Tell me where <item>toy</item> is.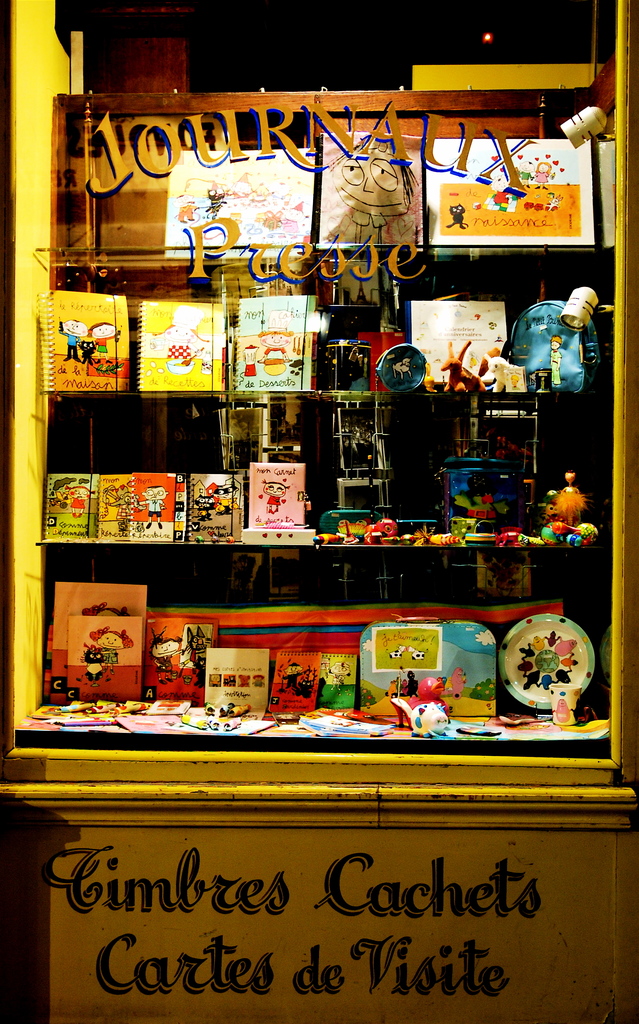
<item>toy</item> is at (left=552, top=684, right=580, bottom=726).
